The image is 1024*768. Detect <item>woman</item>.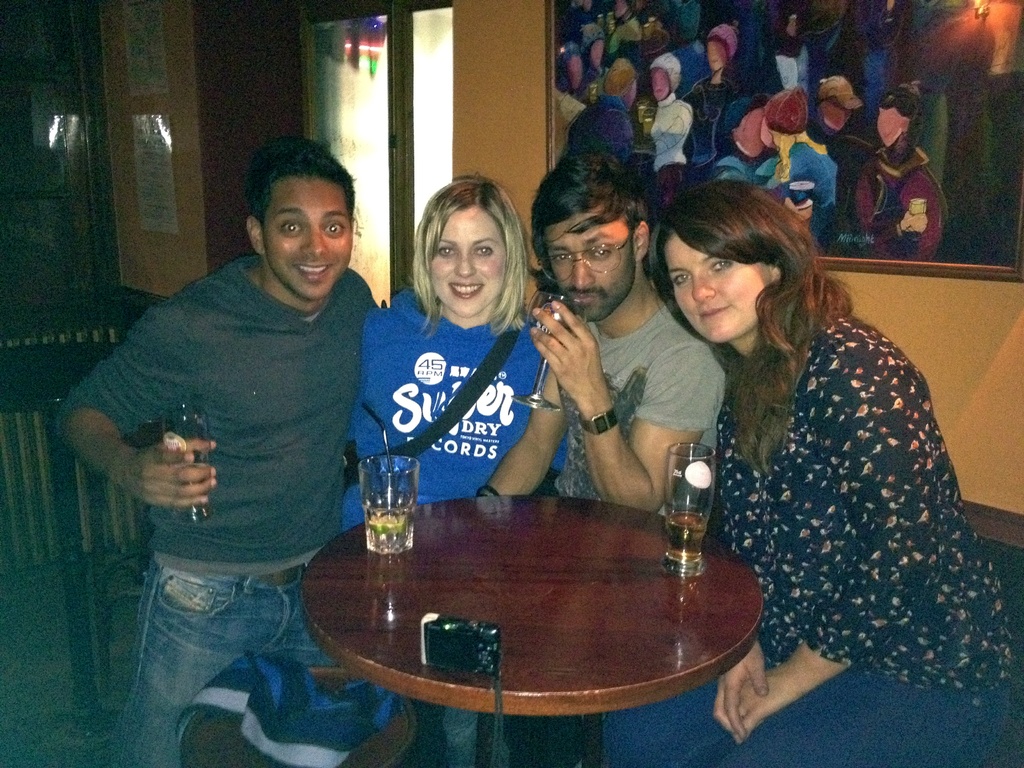
Detection: detection(642, 166, 979, 732).
